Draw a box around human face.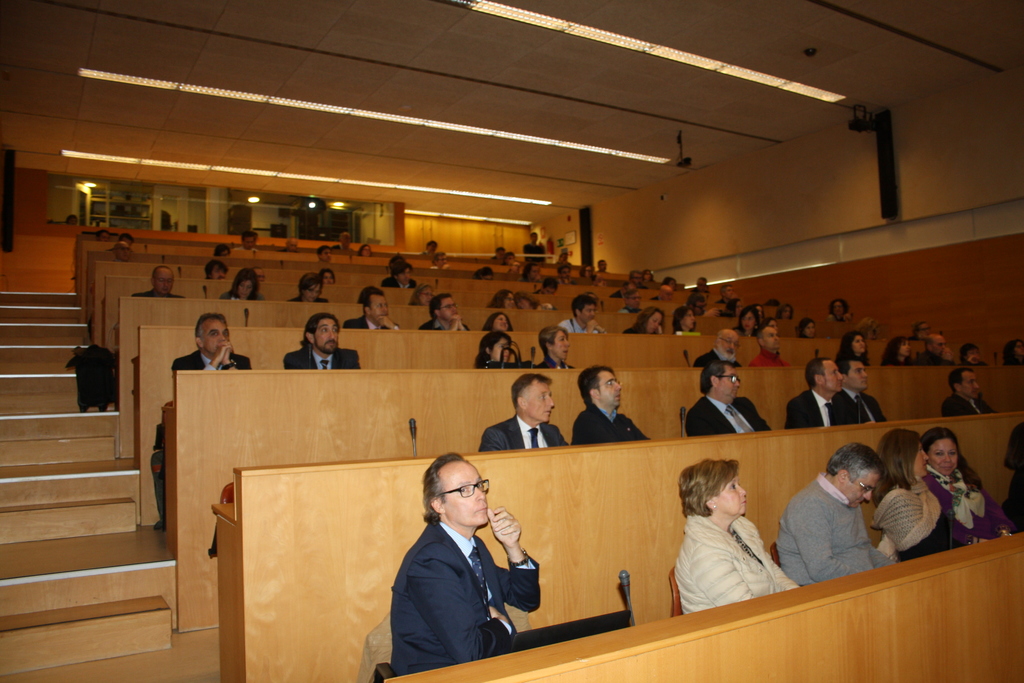
bbox(900, 340, 911, 356).
